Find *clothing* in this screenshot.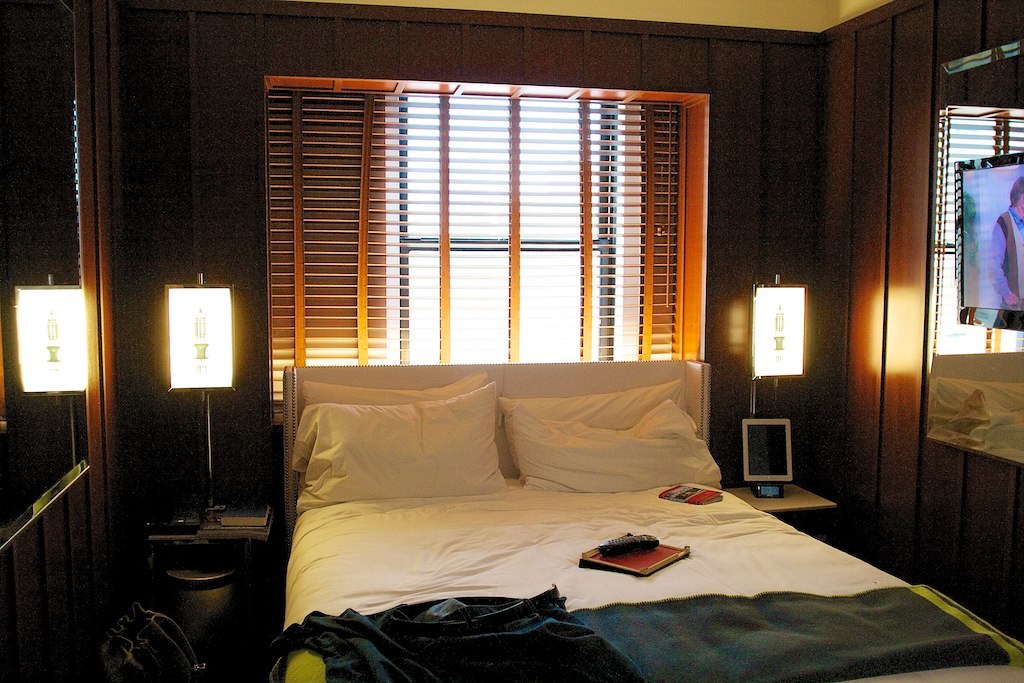
The bounding box for *clothing* is {"x1": 989, "y1": 201, "x2": 1023, "y2": 311}.
